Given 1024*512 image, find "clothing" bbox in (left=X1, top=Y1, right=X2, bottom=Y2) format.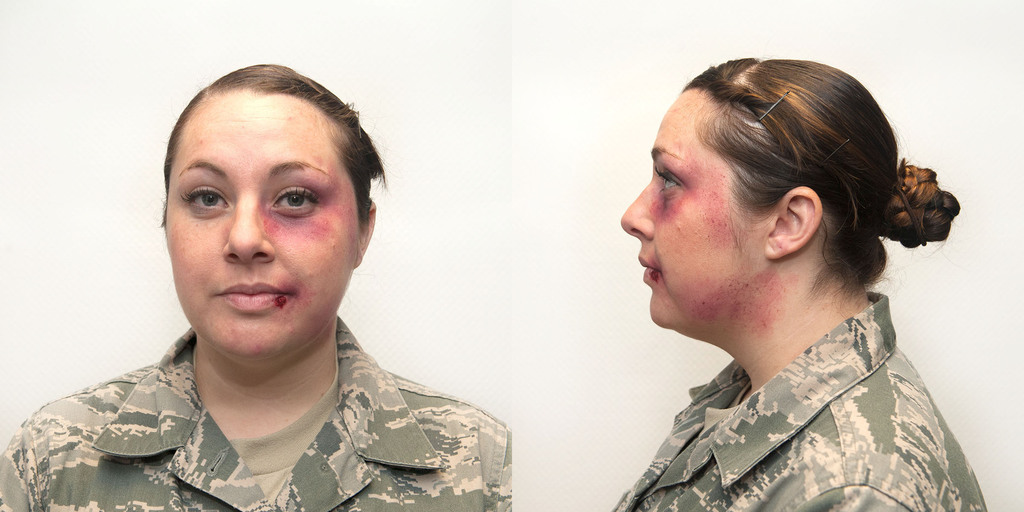
(left=579, top=212, right=1010, bottom=511).
